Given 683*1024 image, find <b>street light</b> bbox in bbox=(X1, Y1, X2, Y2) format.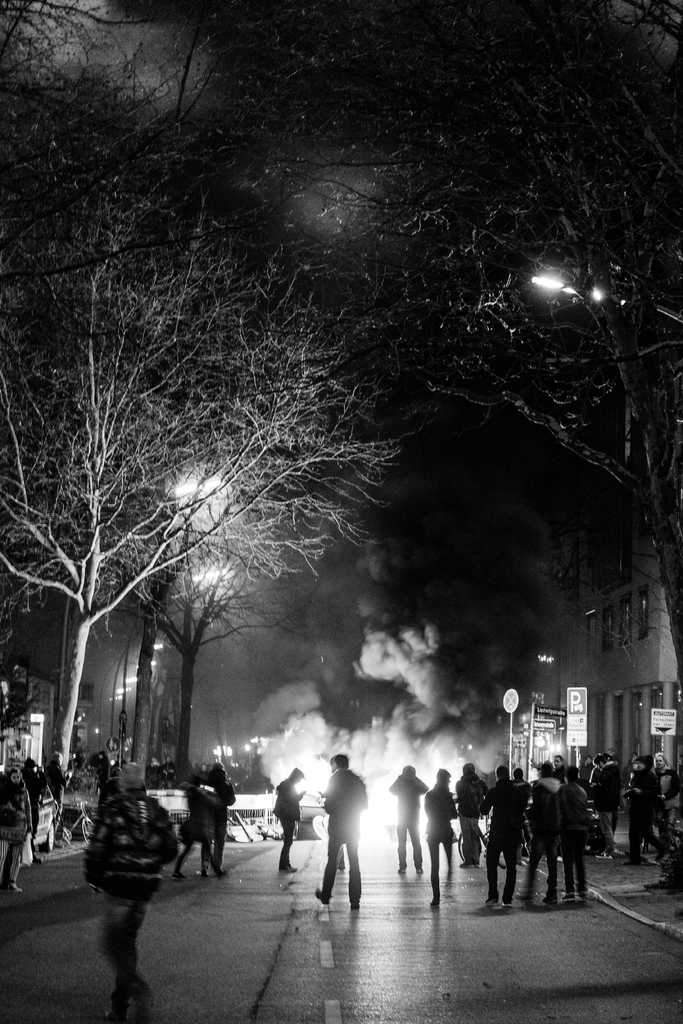
bbox=(95, 561, 245, 760).
